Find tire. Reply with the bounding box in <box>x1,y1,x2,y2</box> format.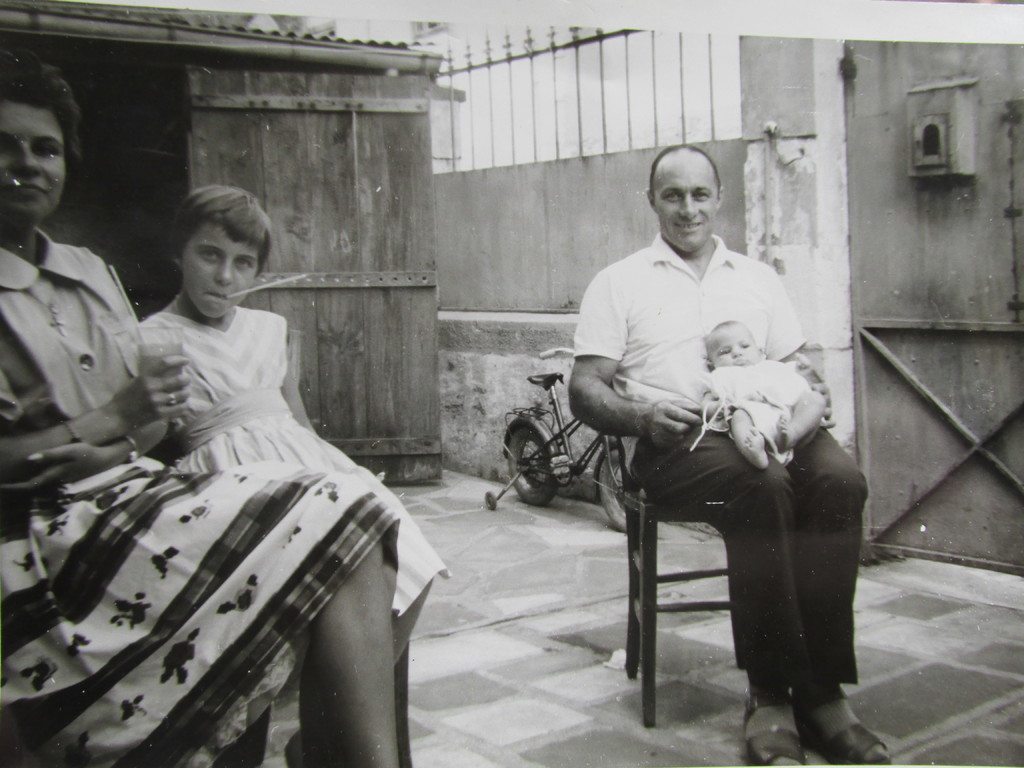
<box>598,441,680,528</box>.
